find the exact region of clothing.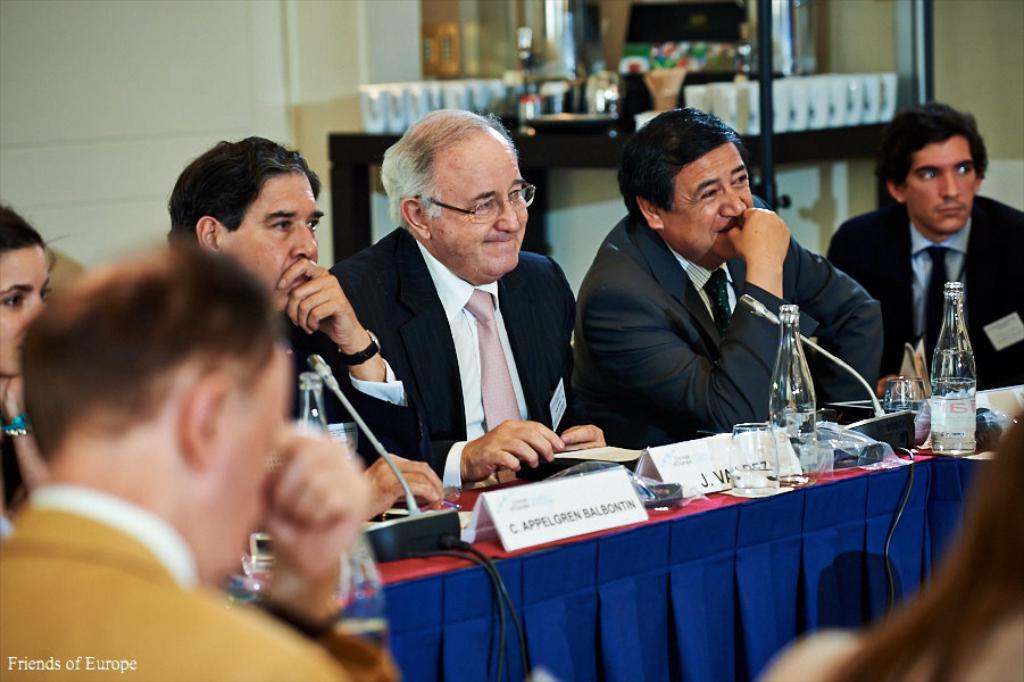
Exact region: BBox(327, 223, 580, 492).
